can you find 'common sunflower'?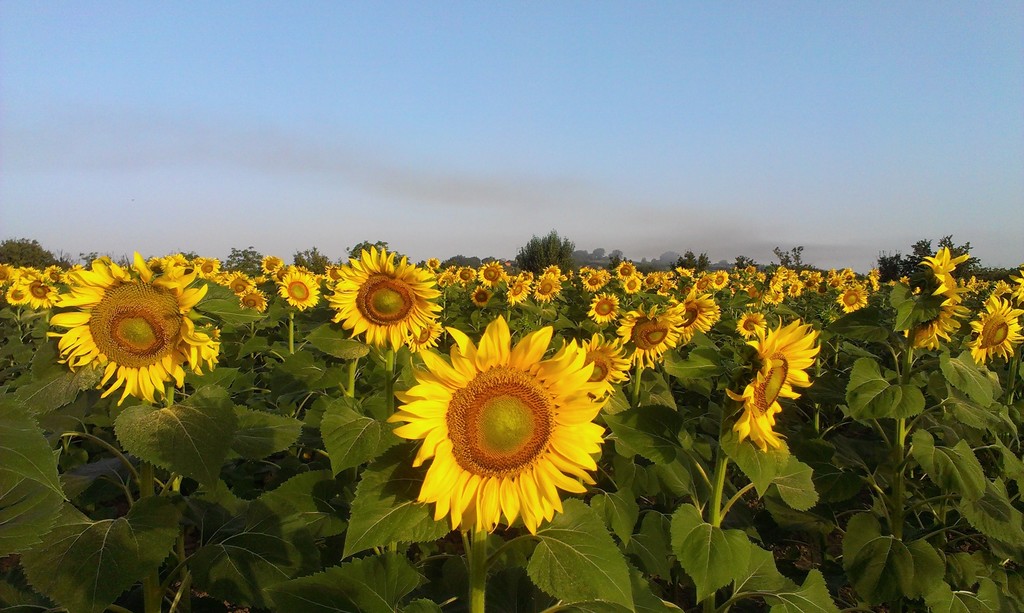
Yes, bounding box: detection(388, 314, 609, 539).
